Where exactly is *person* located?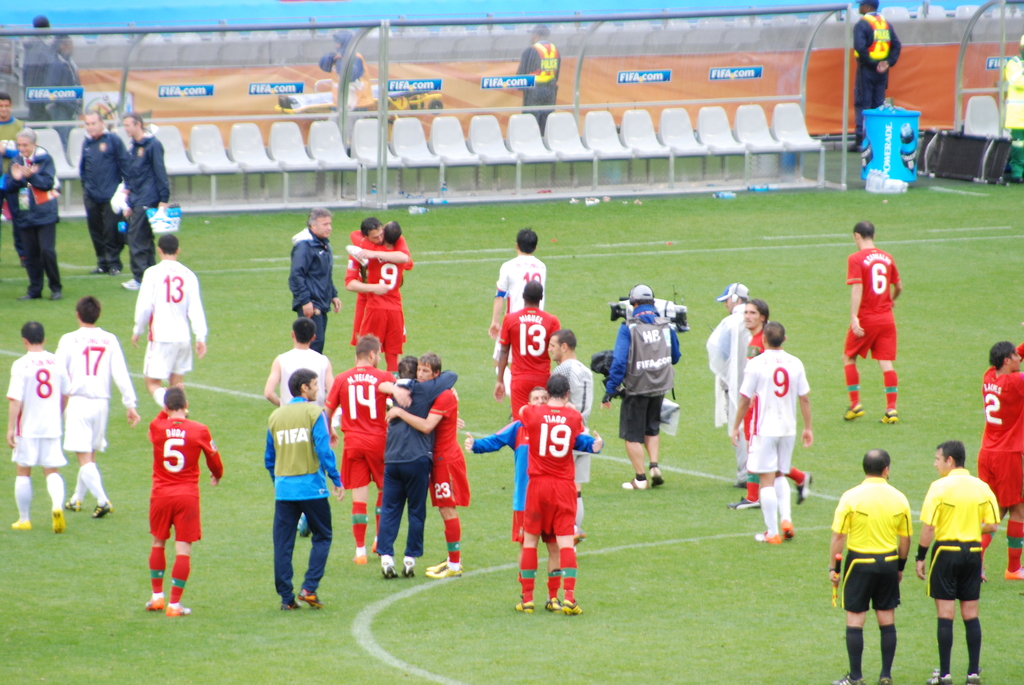
Its bounding box is Rect(19, 11, 51, 93).
